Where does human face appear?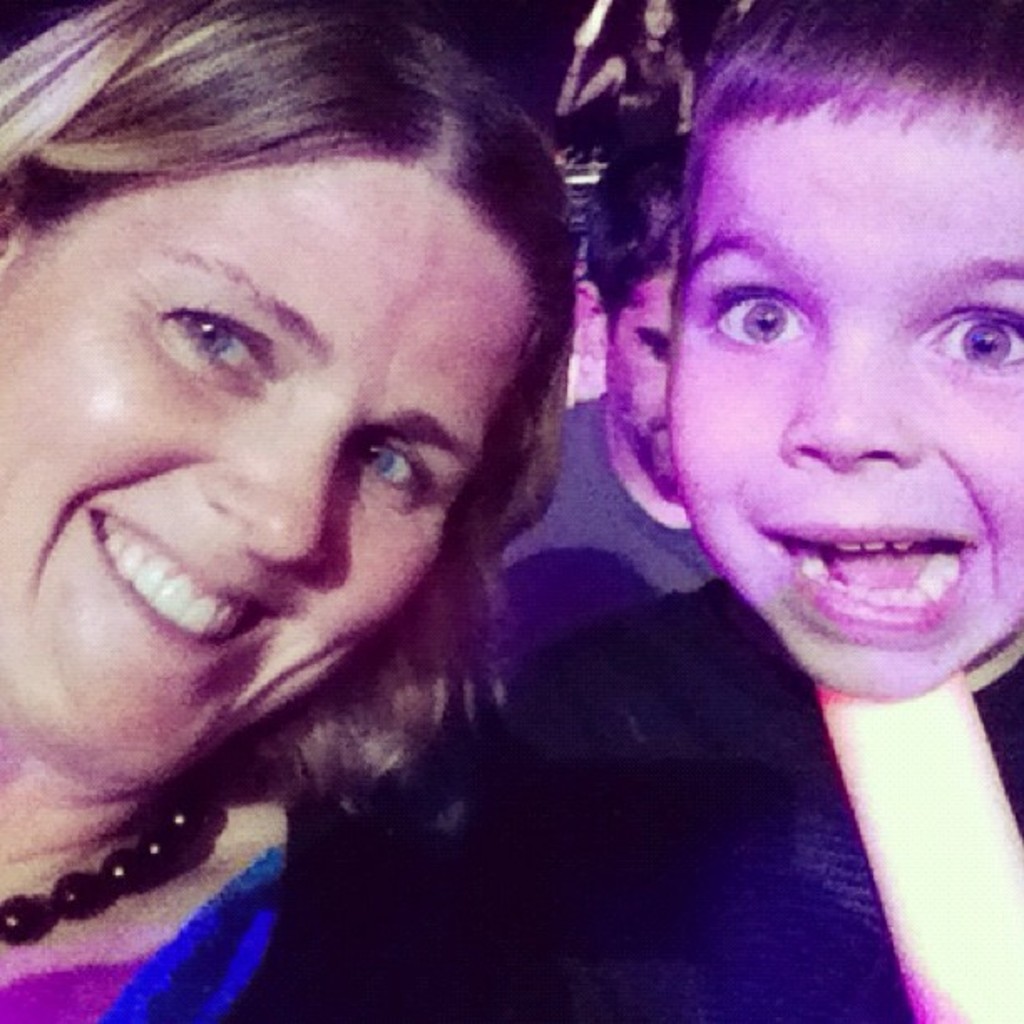
Appears at 609/268/668/494.
